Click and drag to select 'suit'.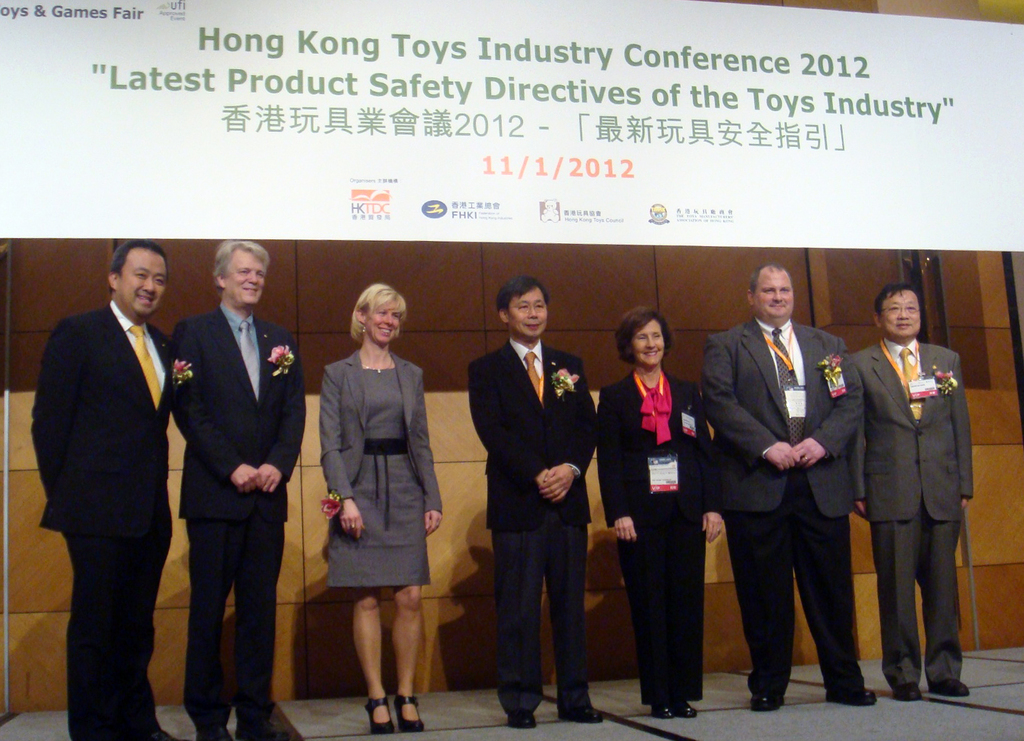
Selection: <bbox>467, 334, 597, 707</bbox>.
